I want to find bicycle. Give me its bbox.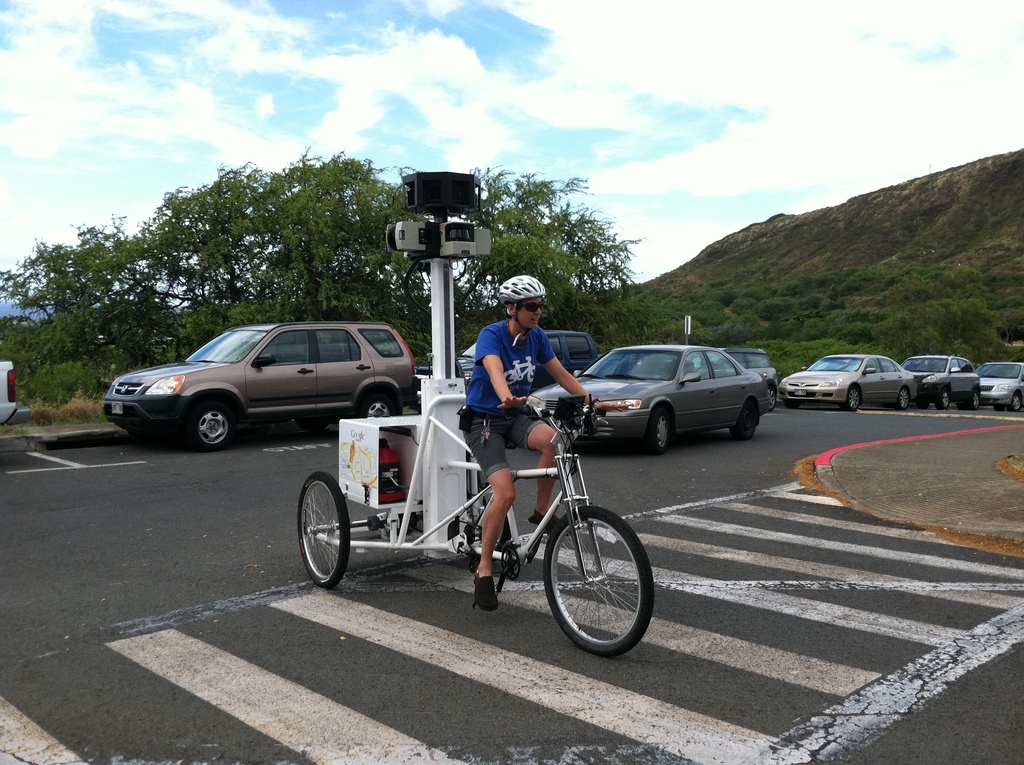
box(299, 393, 656, 657).
